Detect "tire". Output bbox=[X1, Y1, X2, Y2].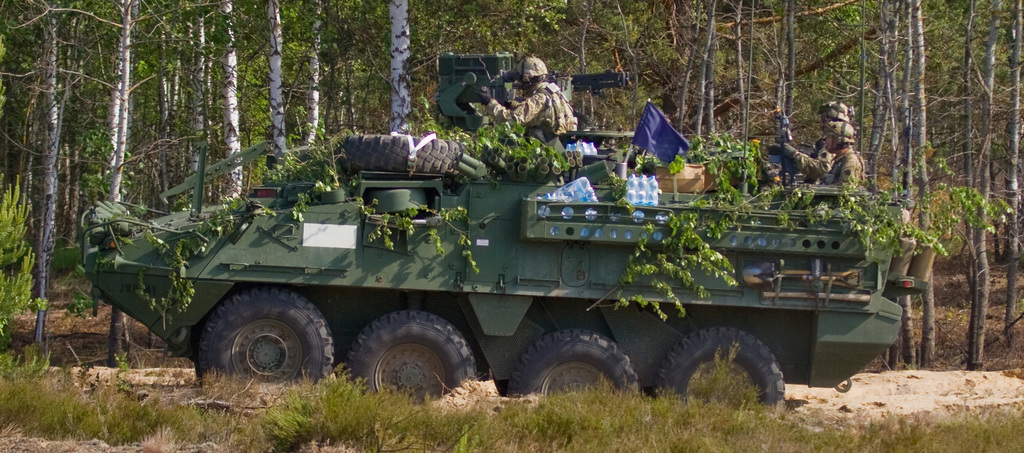
bbox=[655, 325, 793, 410].
